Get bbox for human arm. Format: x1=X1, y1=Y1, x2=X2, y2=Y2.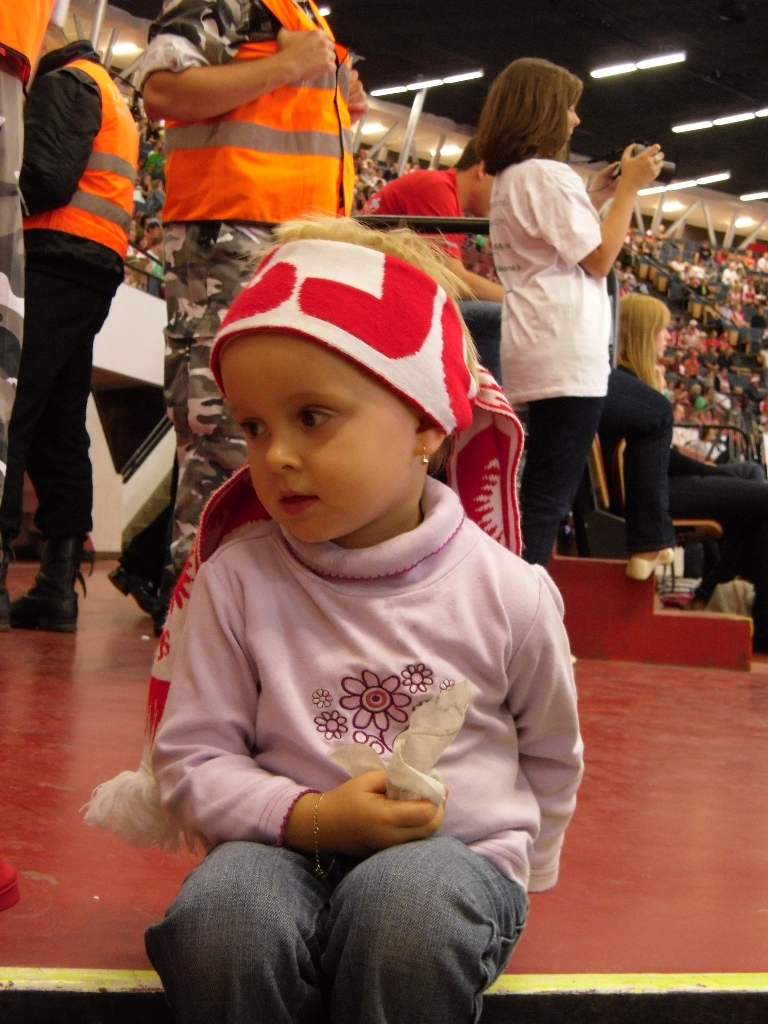
x1=404, y1=184, x2=505, y2=305.
